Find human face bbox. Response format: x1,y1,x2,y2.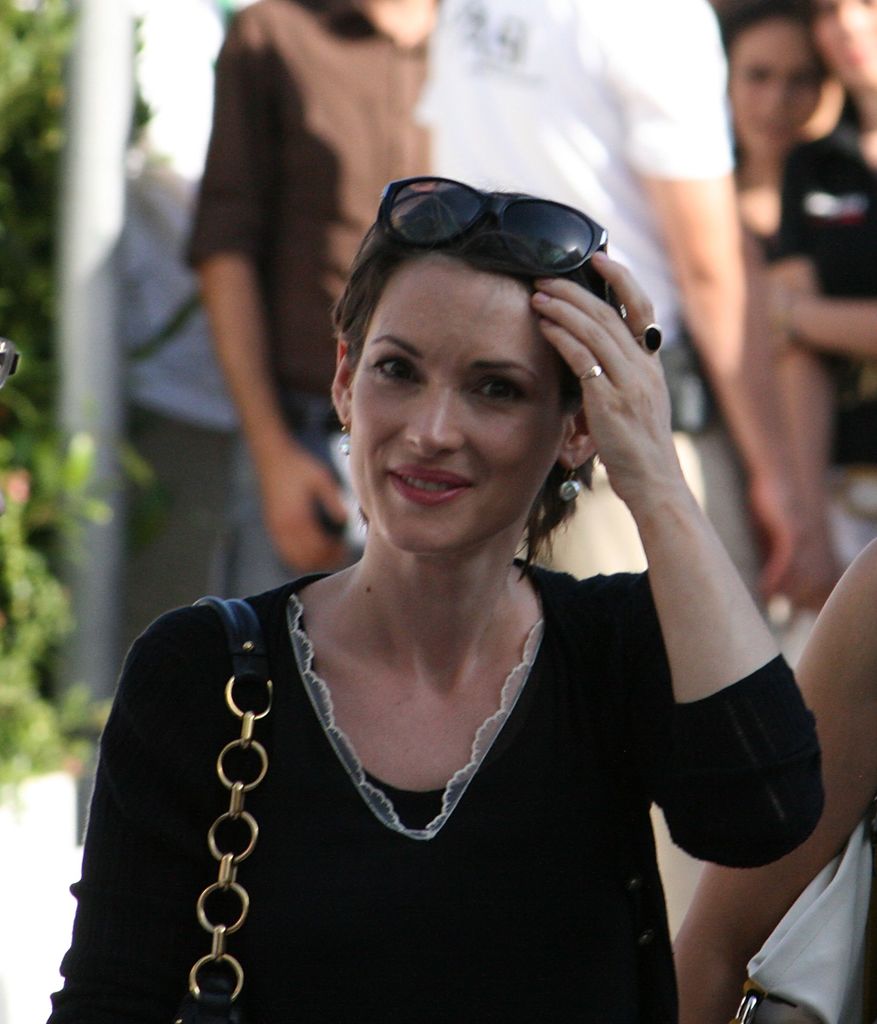
342,259,567,552.
